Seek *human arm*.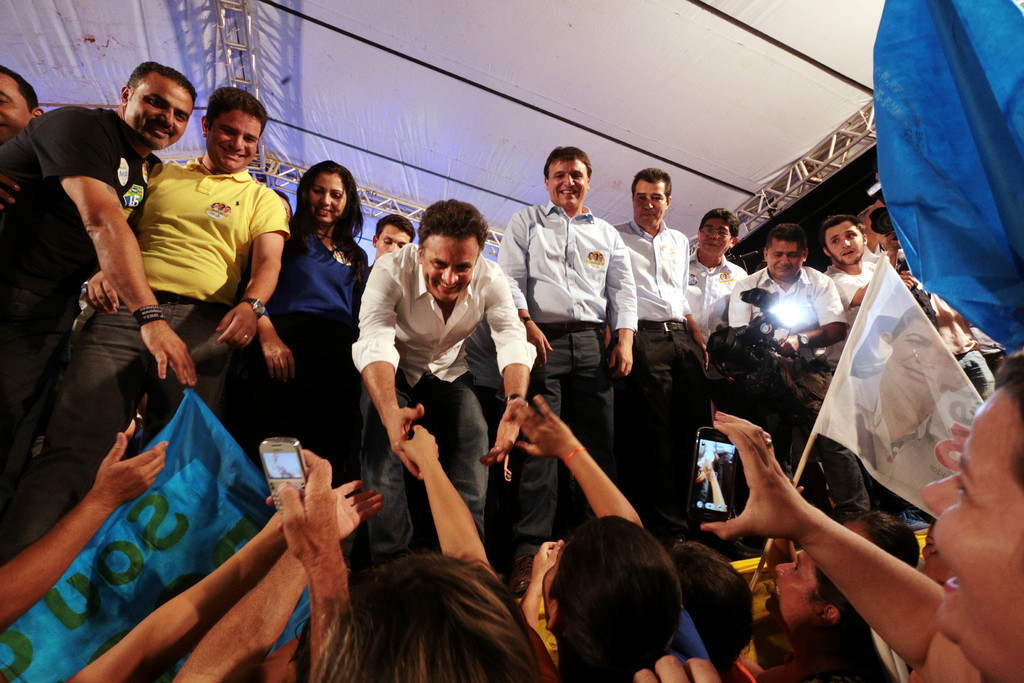
206/183/291/356.
